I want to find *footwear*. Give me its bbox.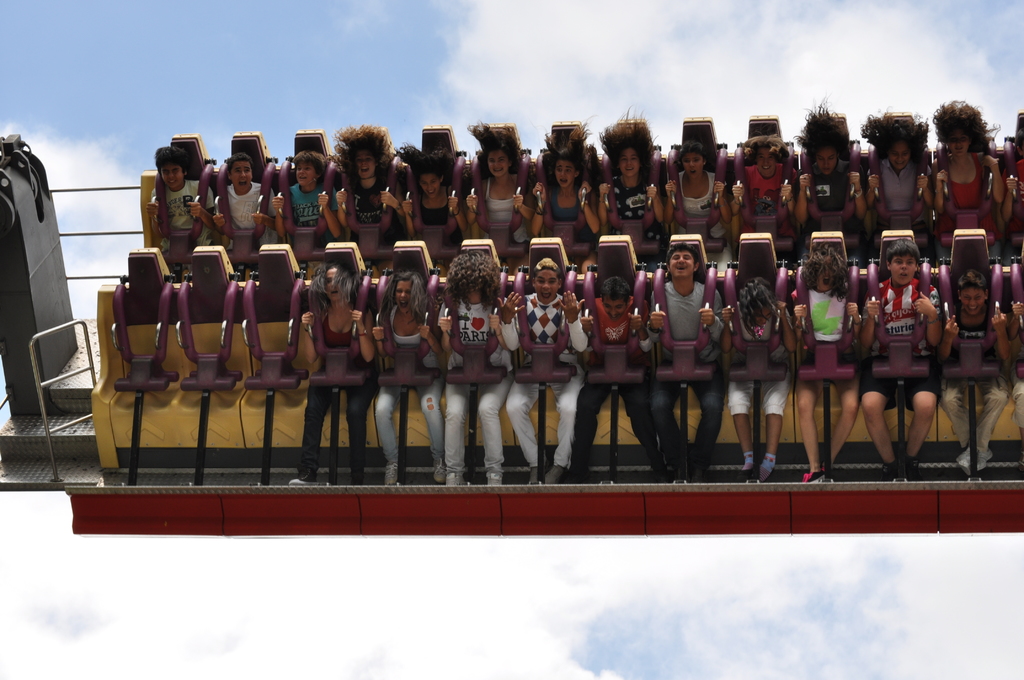
[x1=745, y1=455, x2=751, y2=471].
